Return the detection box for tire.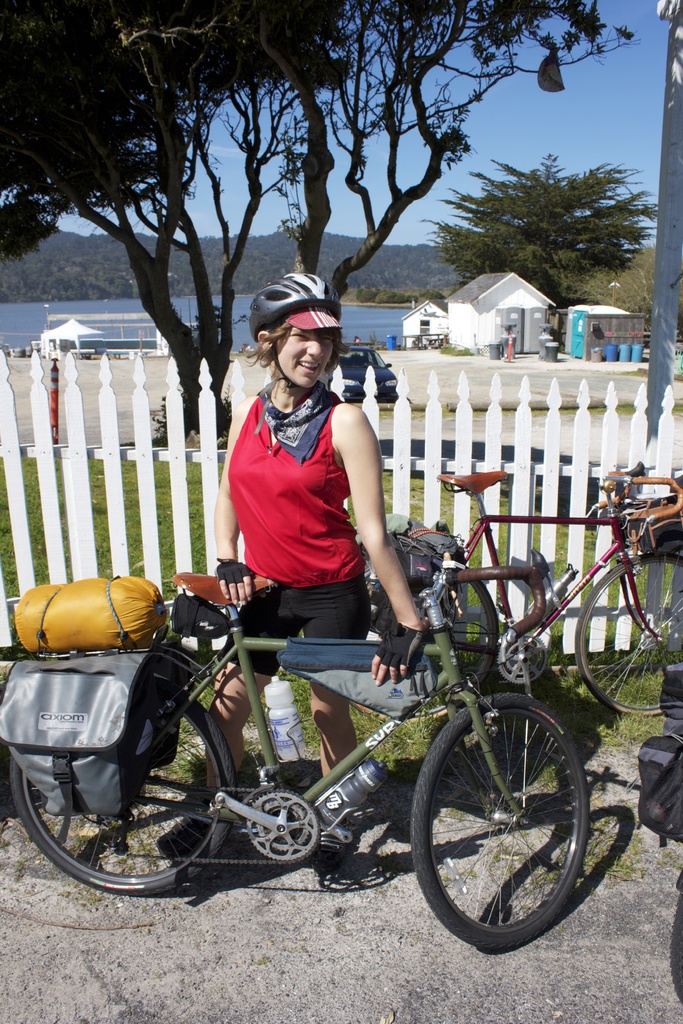
l=434, t=571, r=501, b=709.
